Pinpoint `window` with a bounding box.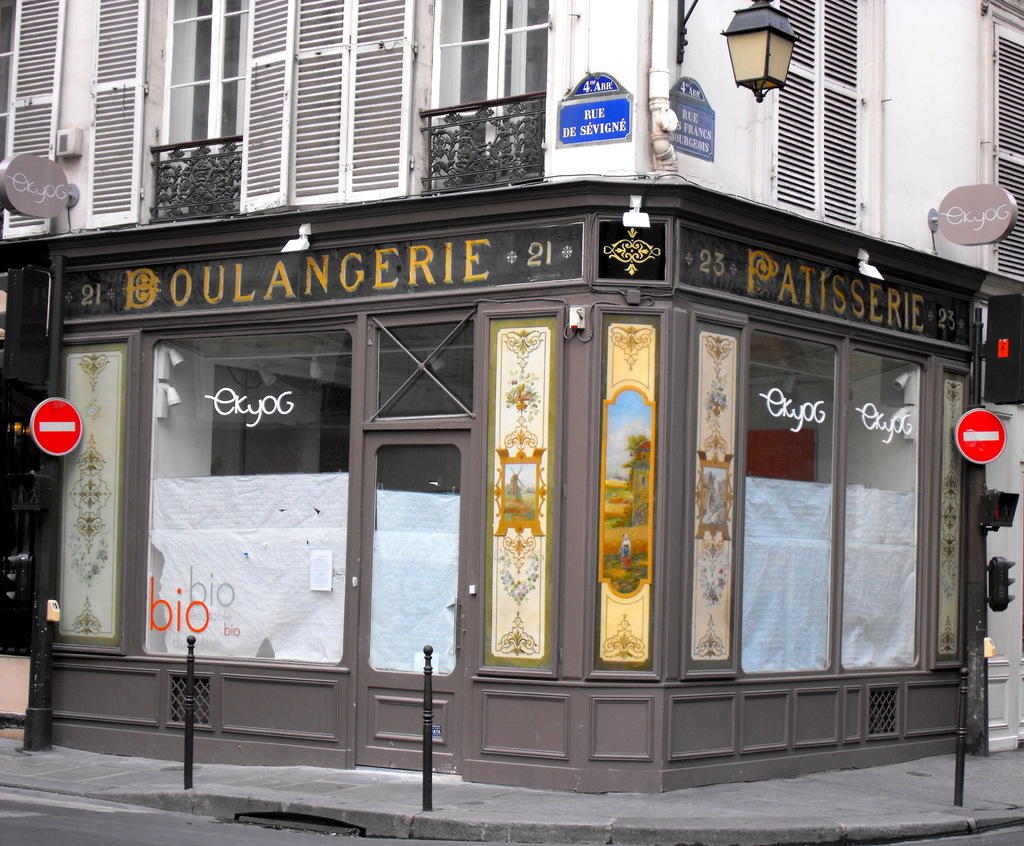
detection(0, 9, 51, 250).
